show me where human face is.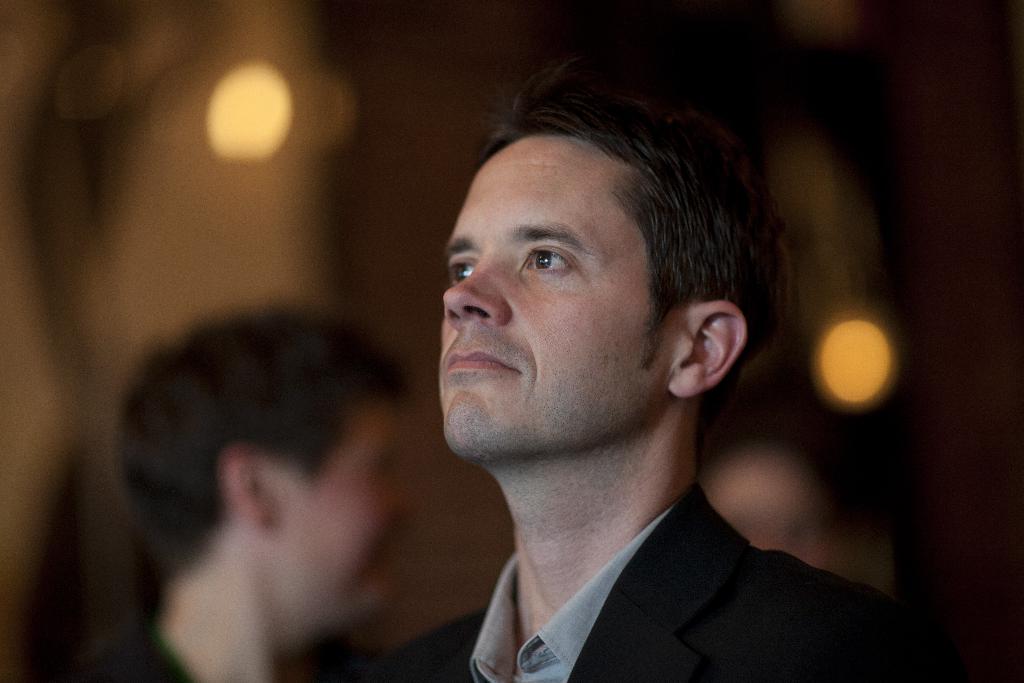
human face is at (276, 400, 412, 625).
